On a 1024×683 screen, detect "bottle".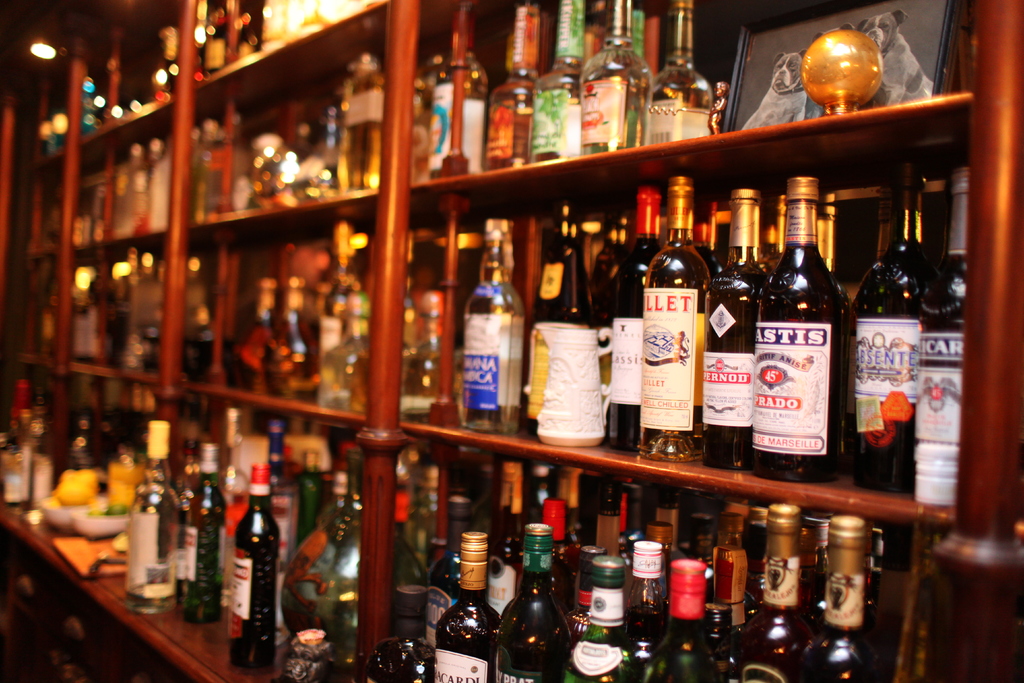
locate(529, 202, 595, 434).
